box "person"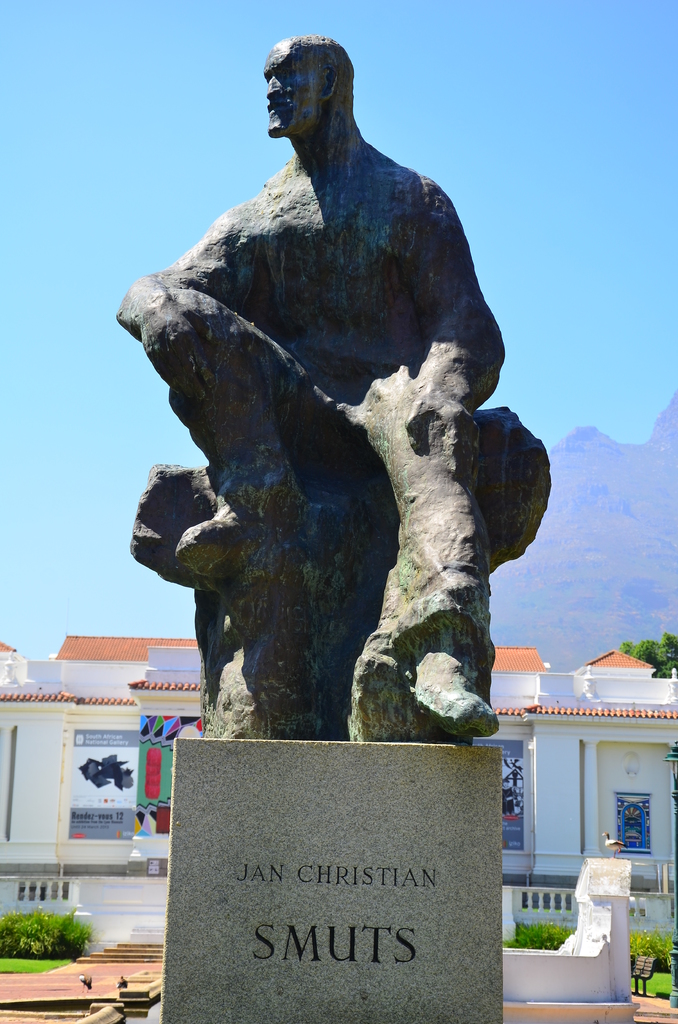
x1=99 y1=31 x2=510 y2=747
